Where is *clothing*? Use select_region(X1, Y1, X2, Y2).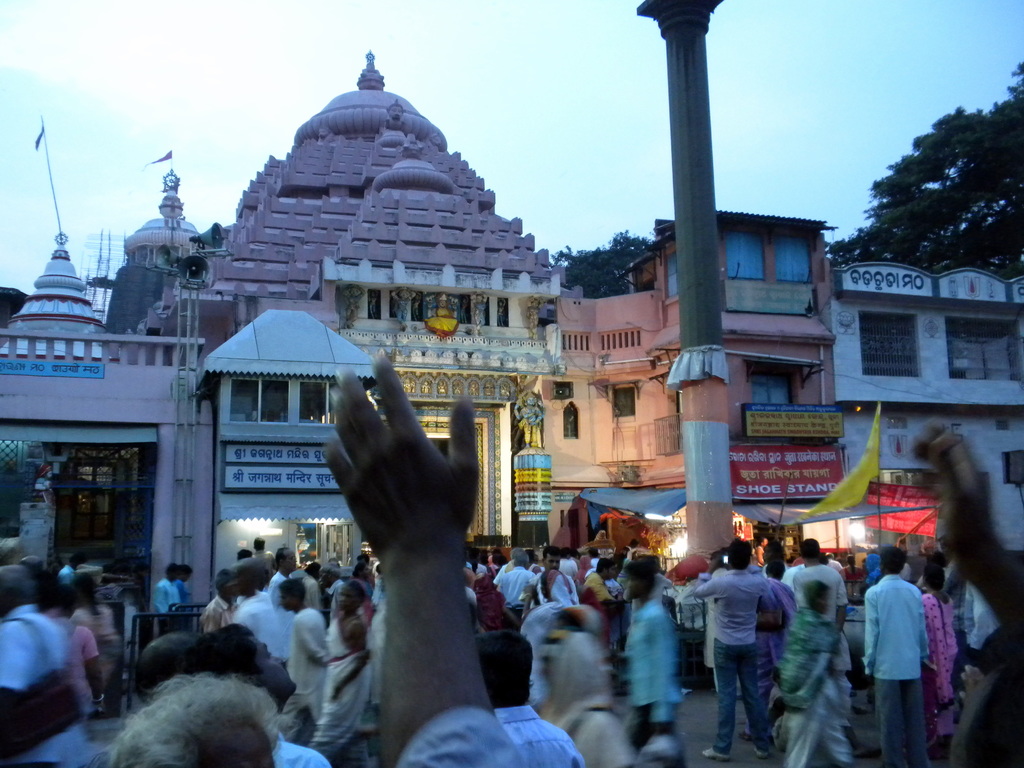
select_region(260, 739, 330, 767).
